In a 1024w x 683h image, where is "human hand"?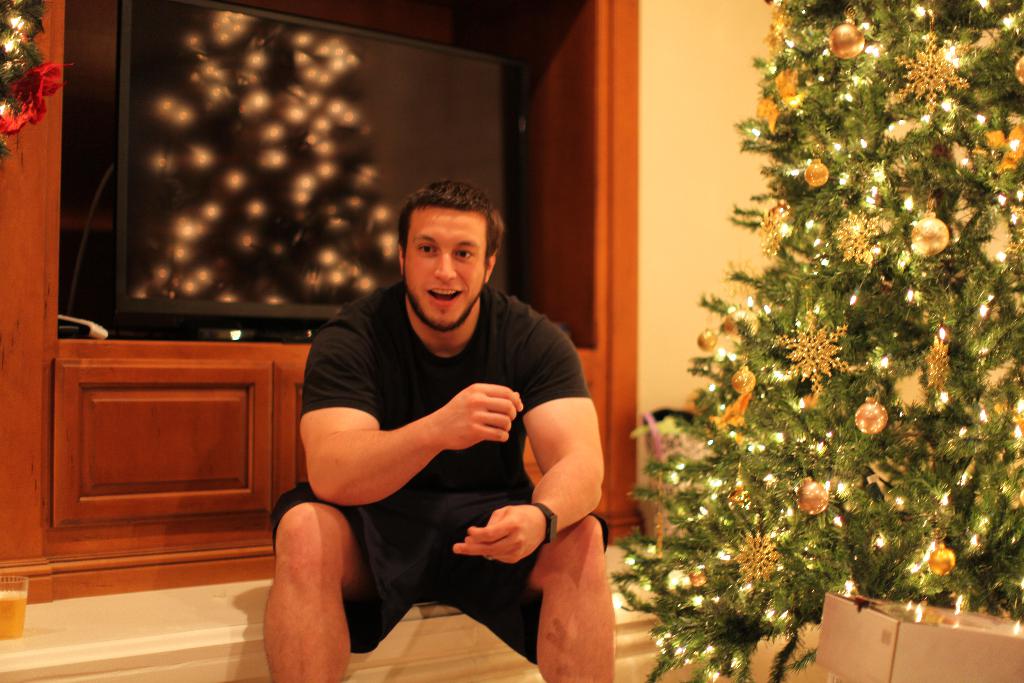
(left=428, top=389, right=522, bottom=466).
